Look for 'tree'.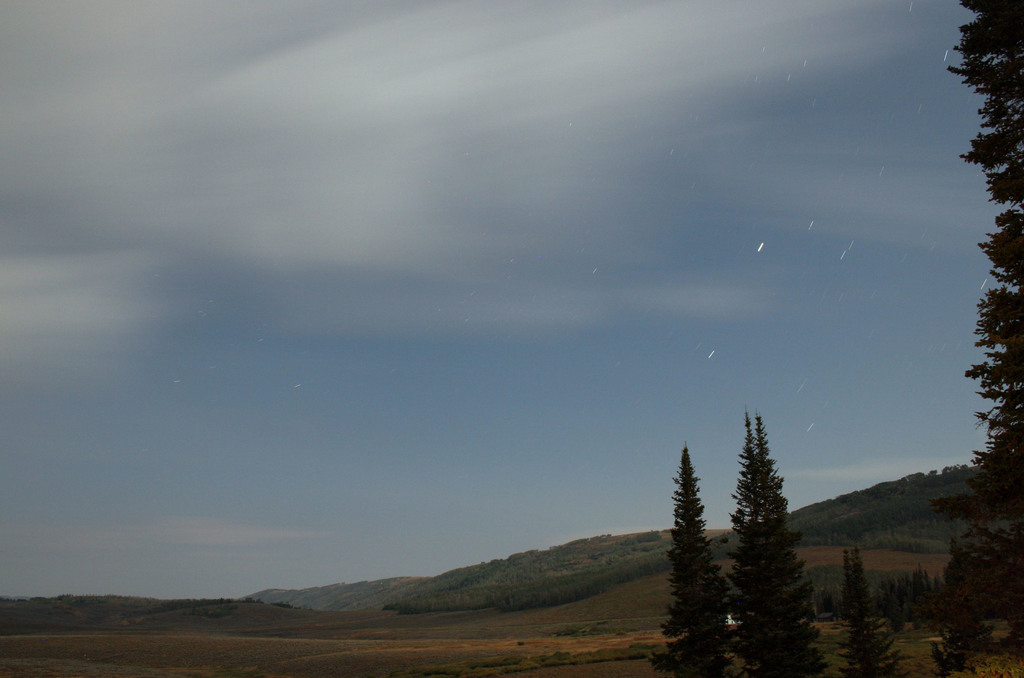
Found: [960, 0, 1023, 648].
